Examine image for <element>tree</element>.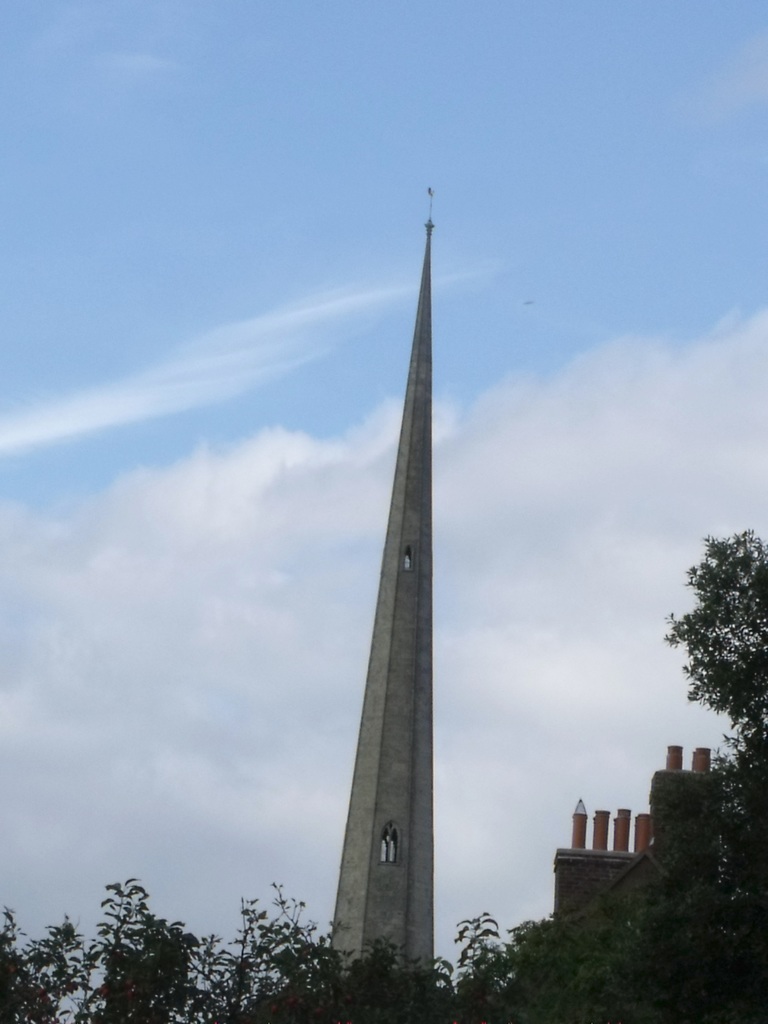
Examination result: (671, 528, 767, 1007).
